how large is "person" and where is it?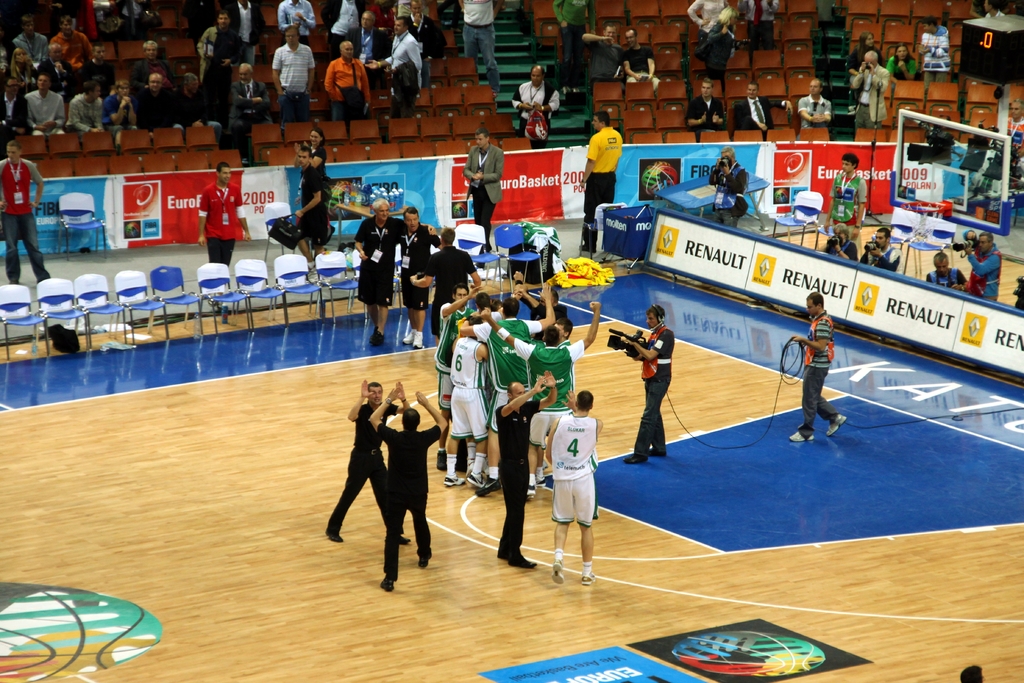
Bounding box: 0/138/53/277.
